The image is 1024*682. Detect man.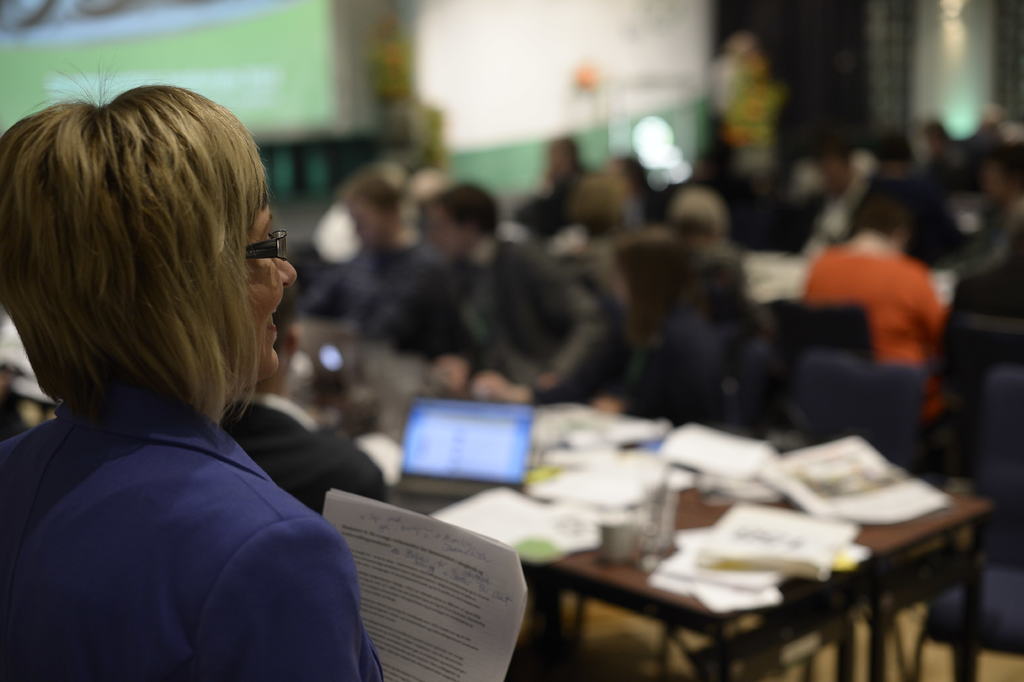
Detection: left=411, top=185, right=630, bottom=415.
